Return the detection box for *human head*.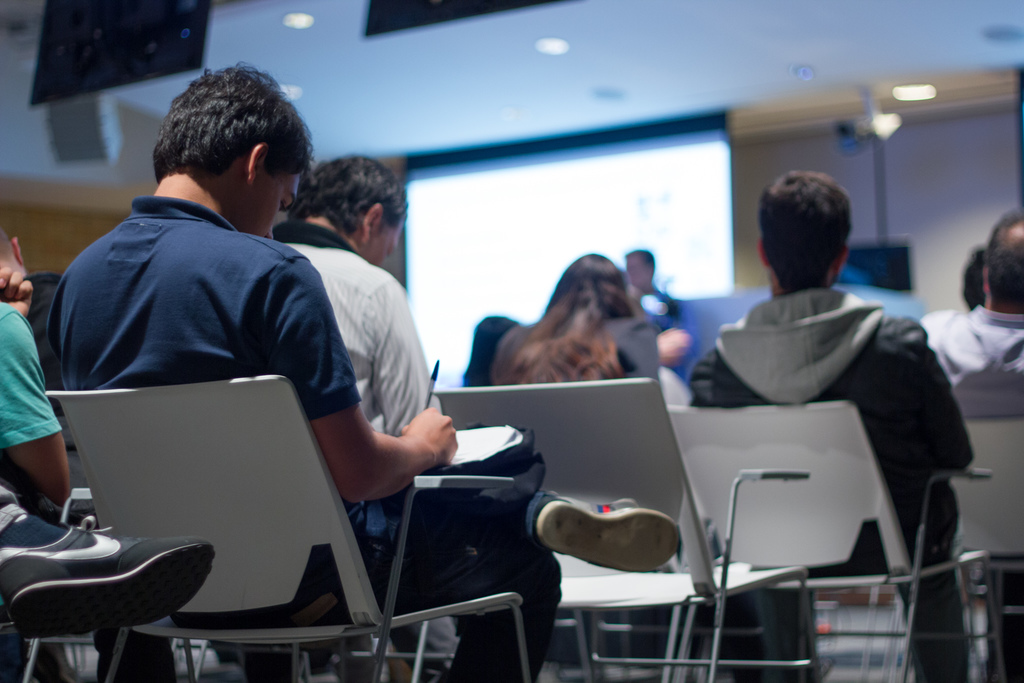
bbox=(753, 168, 854, 290).
